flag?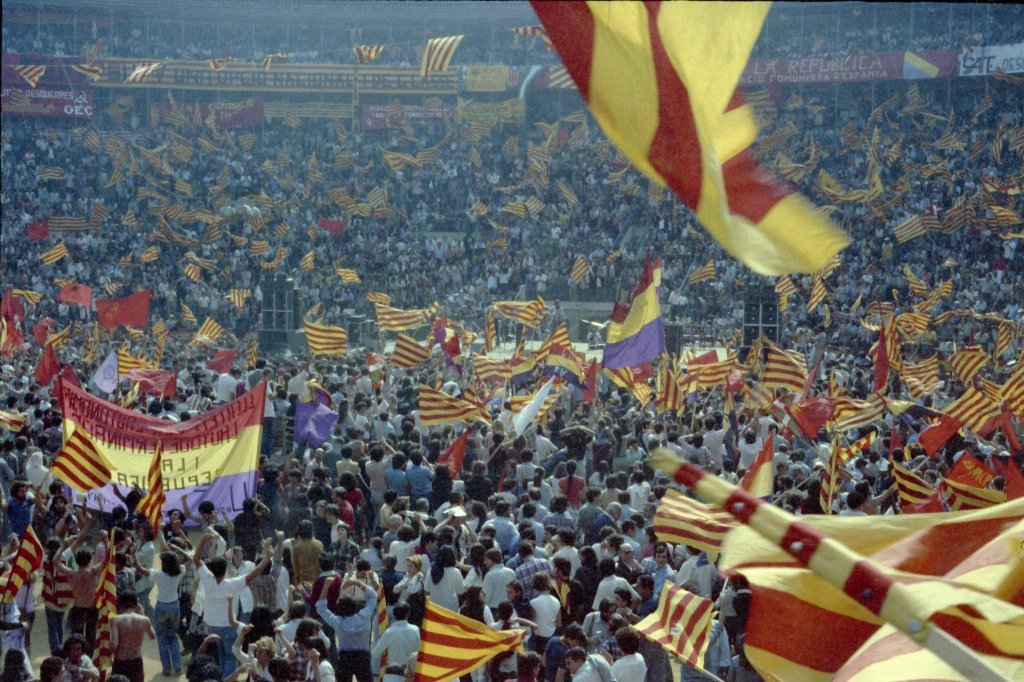
detection(169, 297, 198, 322)
